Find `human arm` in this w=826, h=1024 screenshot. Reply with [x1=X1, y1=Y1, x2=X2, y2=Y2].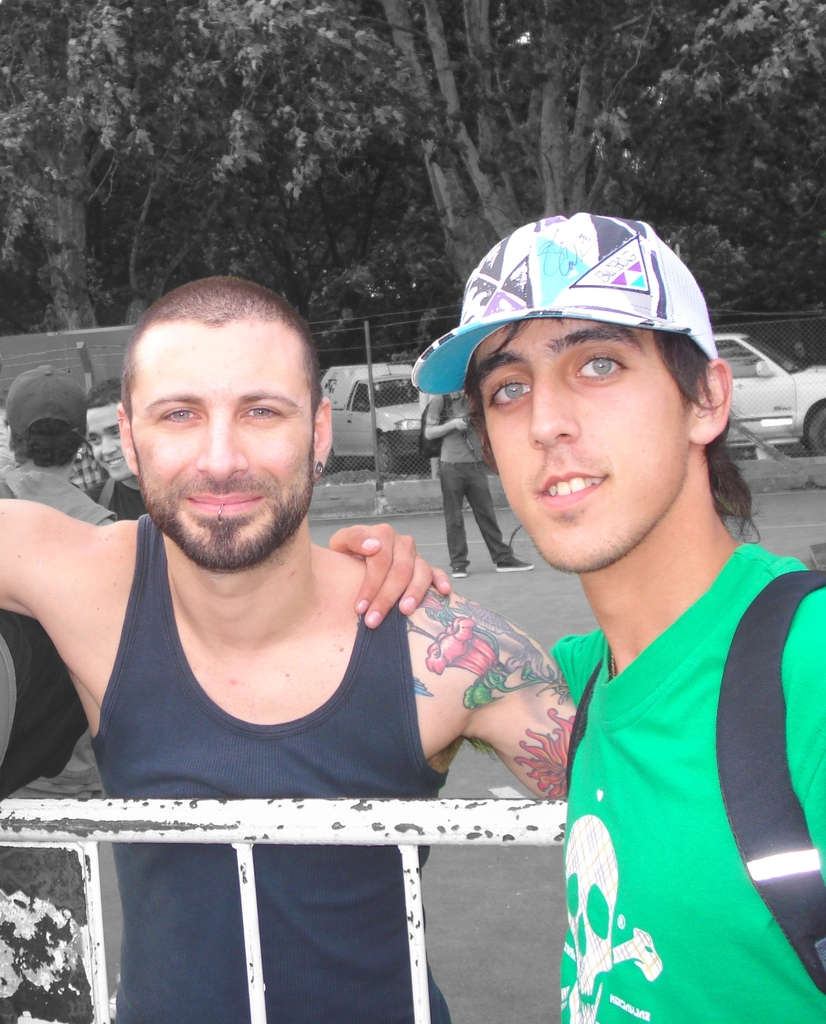
[x1=0, y1=499, x2=137, y2=621].
